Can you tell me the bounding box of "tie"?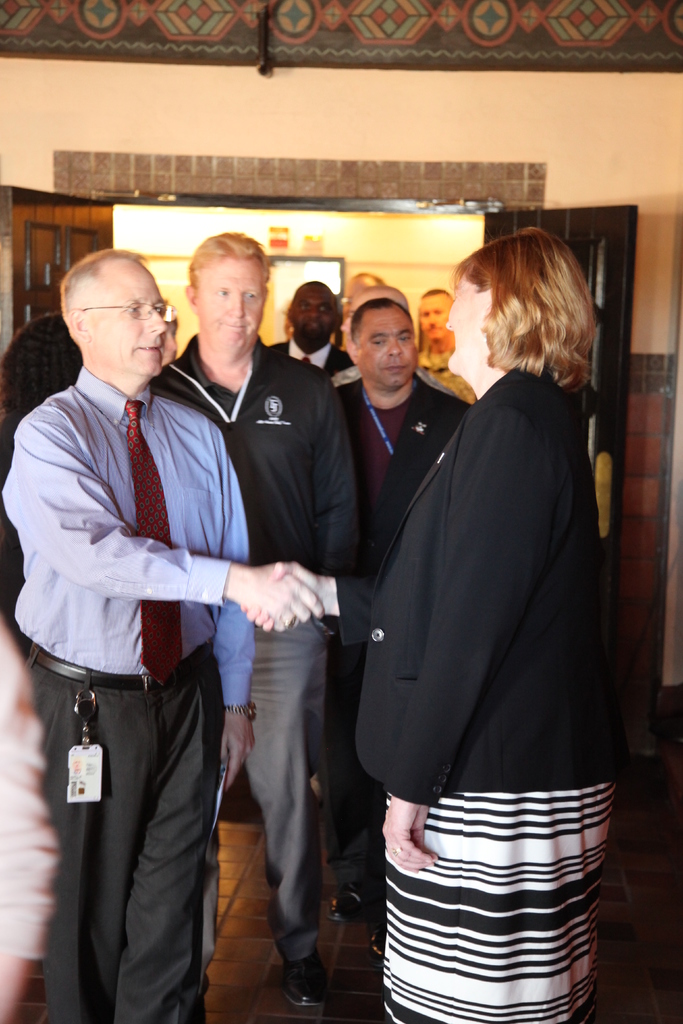
Rect(119, 400, 187, 687).
